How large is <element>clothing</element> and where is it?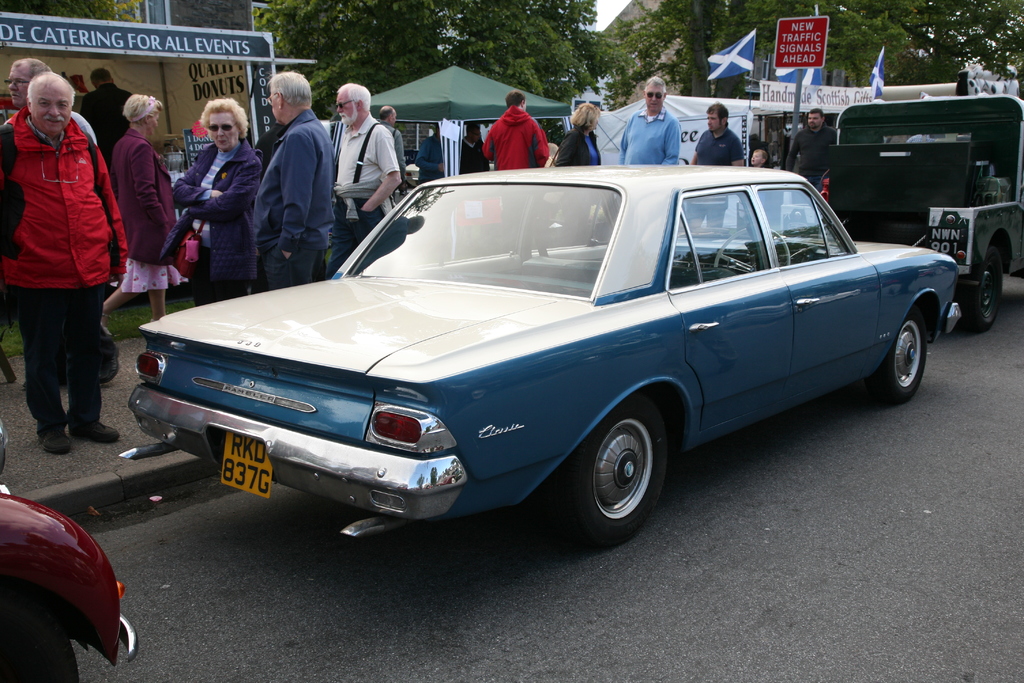
Bounding box: {"left": 621, "top": 99, "right": 680, "bottom": 169}.
